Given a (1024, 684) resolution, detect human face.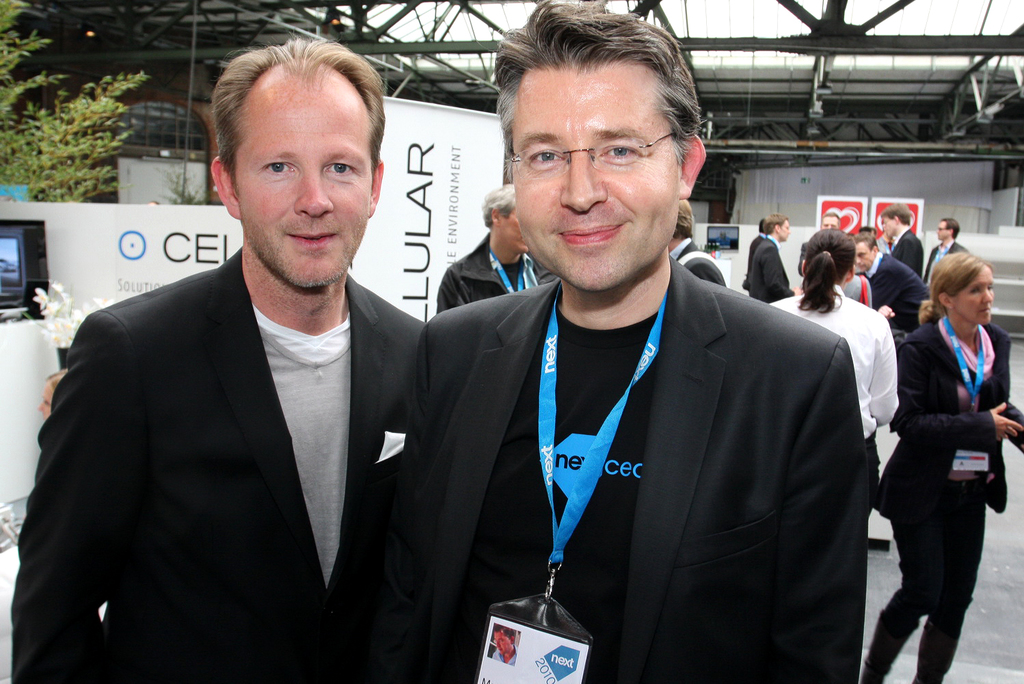
pyautogui.locateOnScreen(496, 196, 526, 252).
